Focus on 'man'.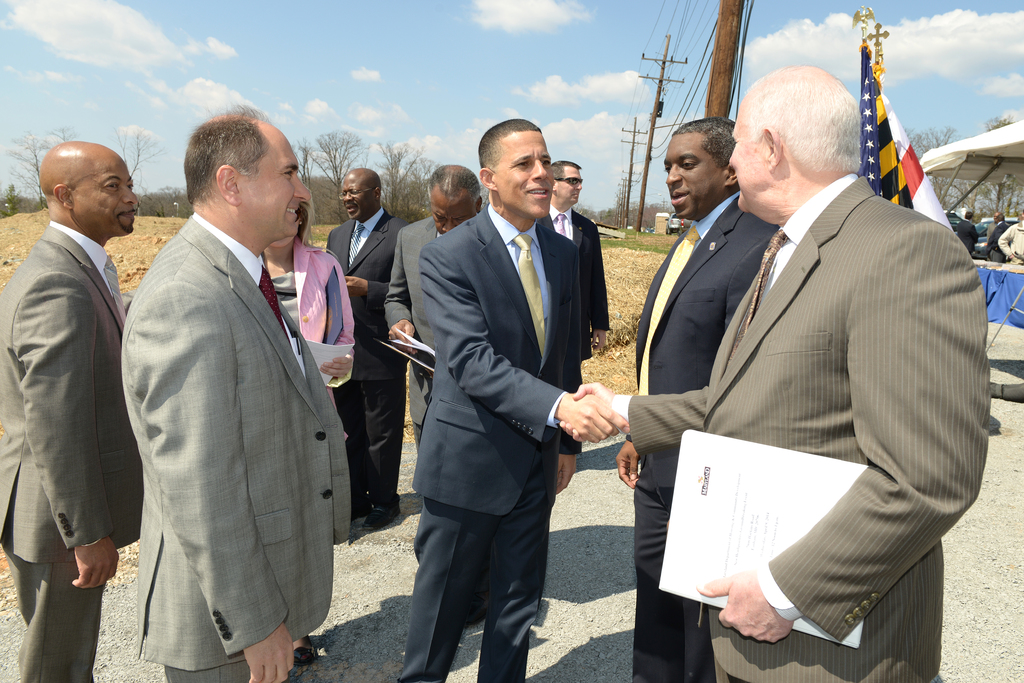
Focused at <box>954,209,979,253</box>.
